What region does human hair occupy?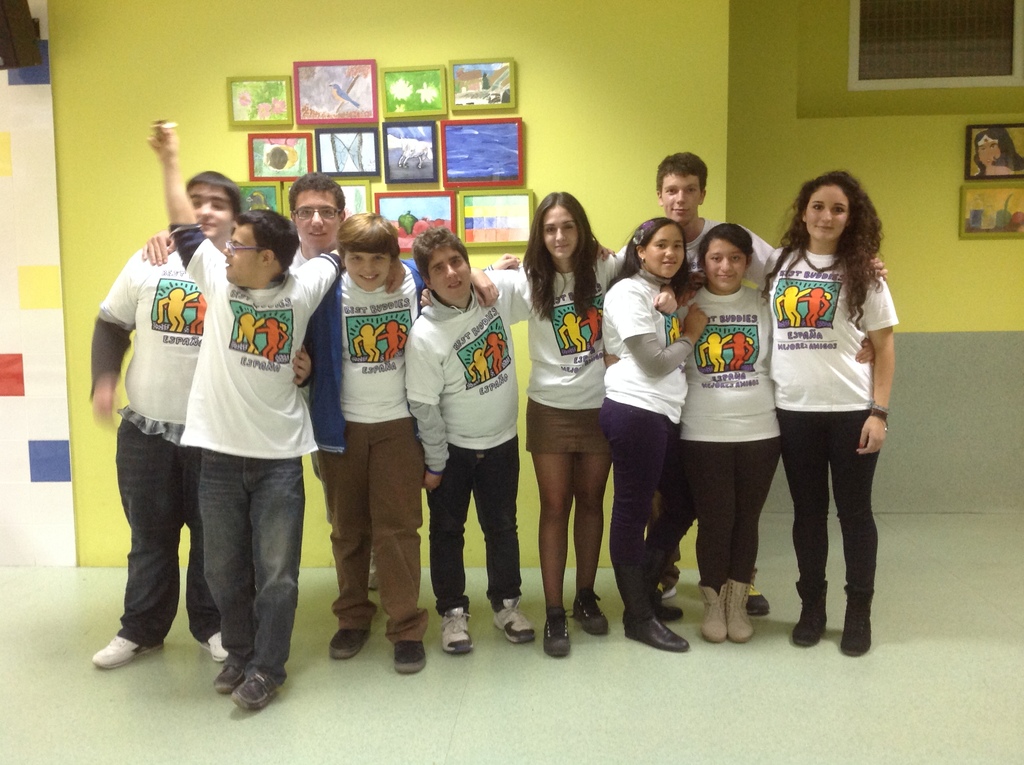
332,209,408,252.
